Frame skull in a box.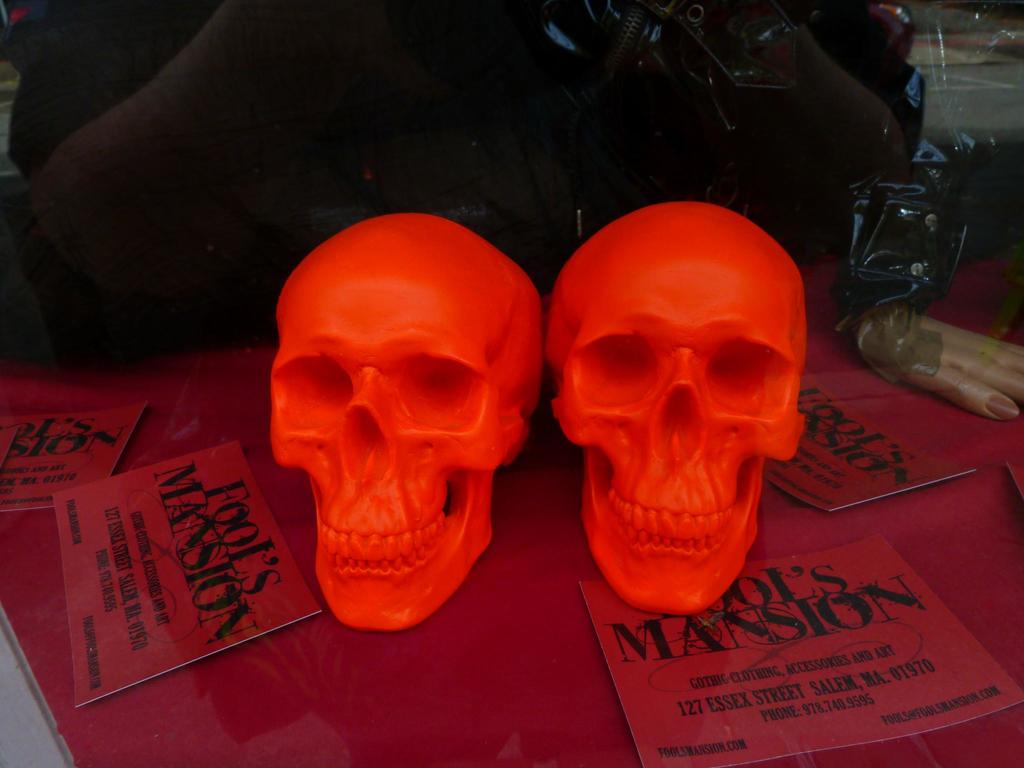
select_region(556, 212, 812, 616).
